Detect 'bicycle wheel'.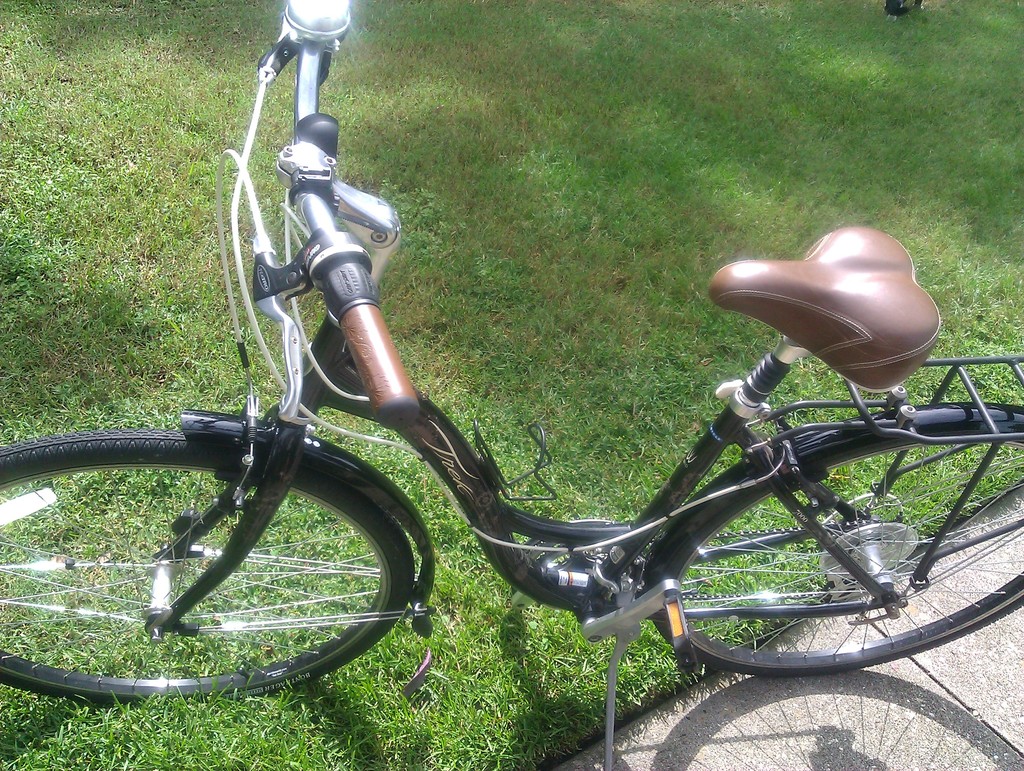
Detected at <bbox>24, 394, 423, 709</bbox>.
